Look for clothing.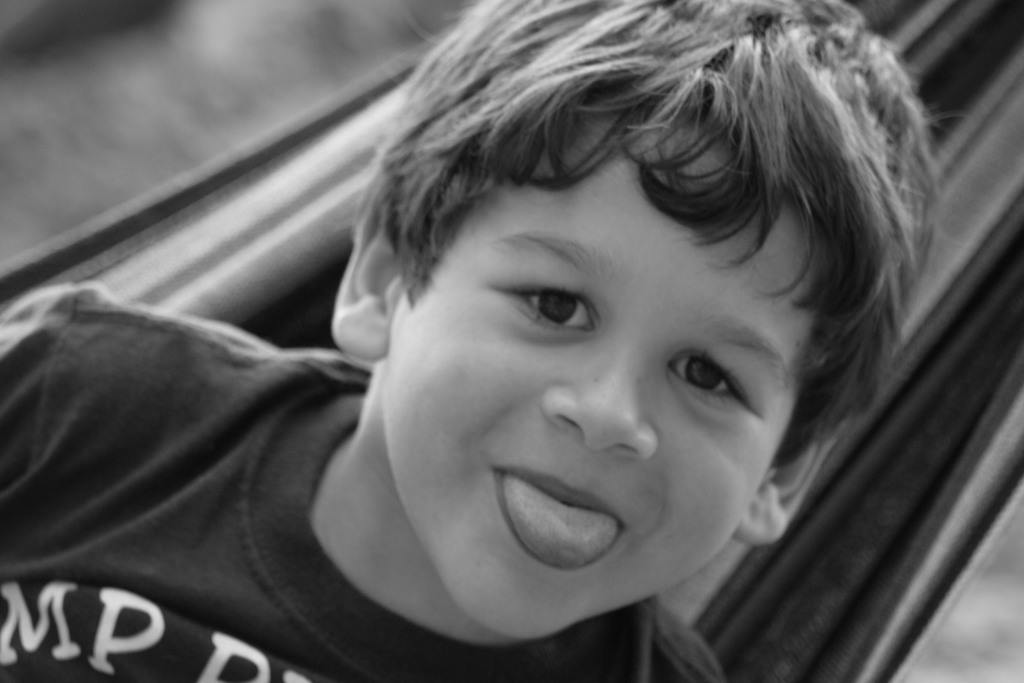
Found: select_region(0, 283, 722, 682).
